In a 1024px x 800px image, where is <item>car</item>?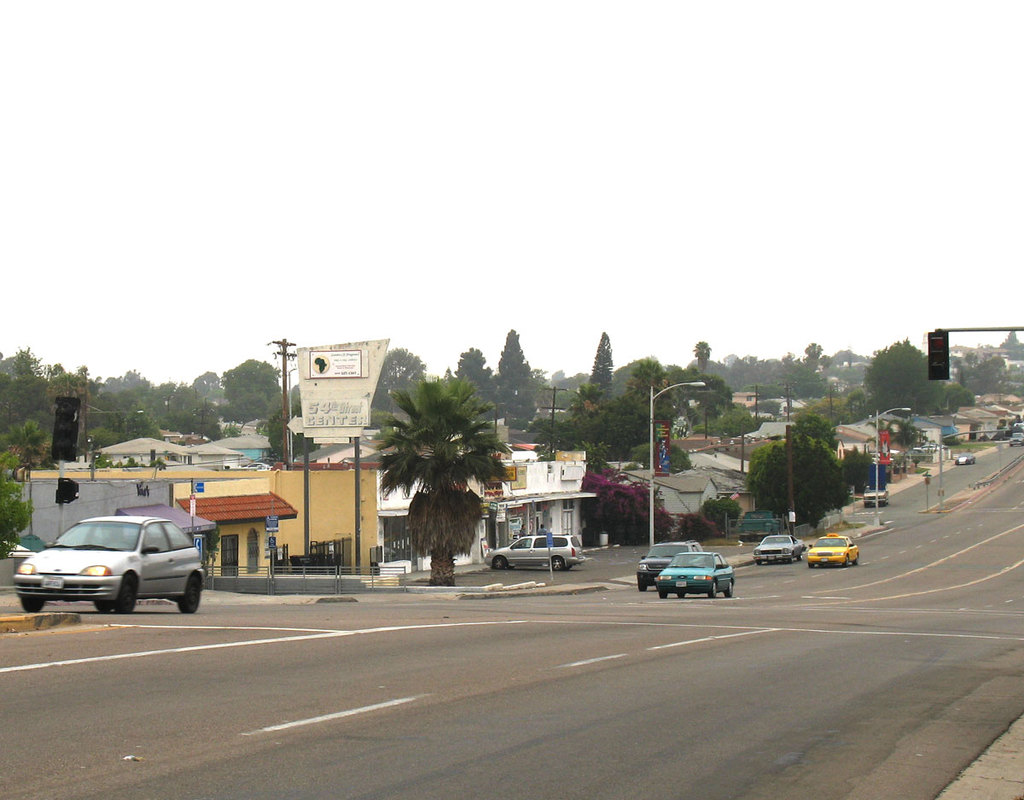
812/533/858/565.
